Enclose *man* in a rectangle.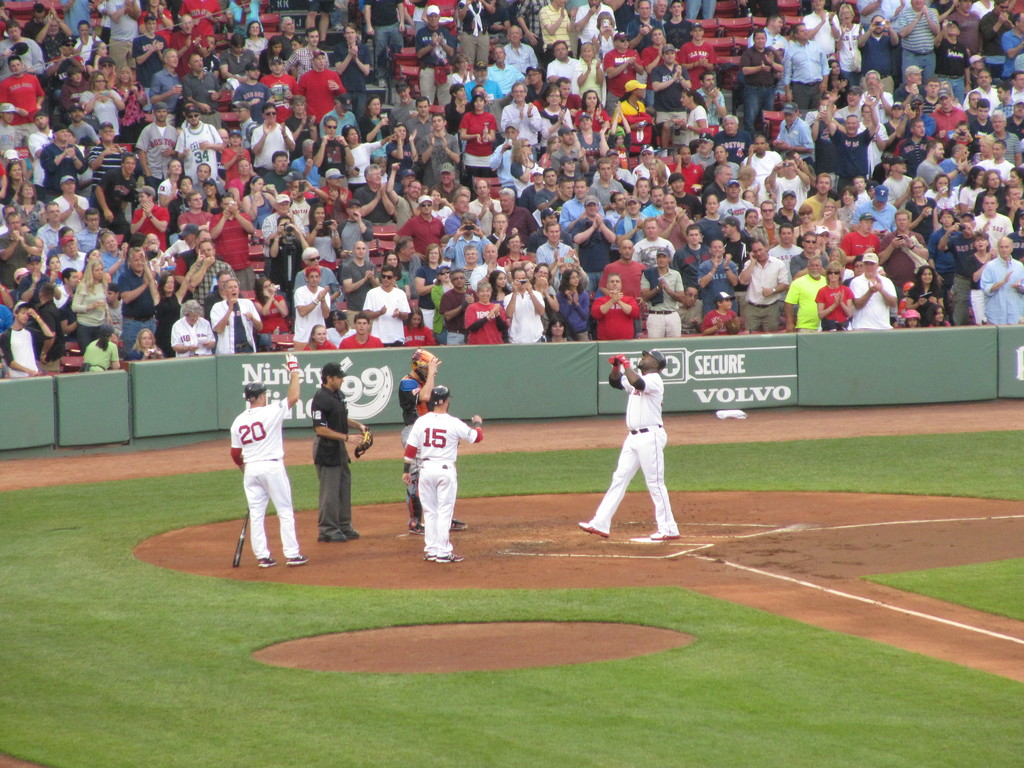
l=648, t=186, r=669, b=217.
